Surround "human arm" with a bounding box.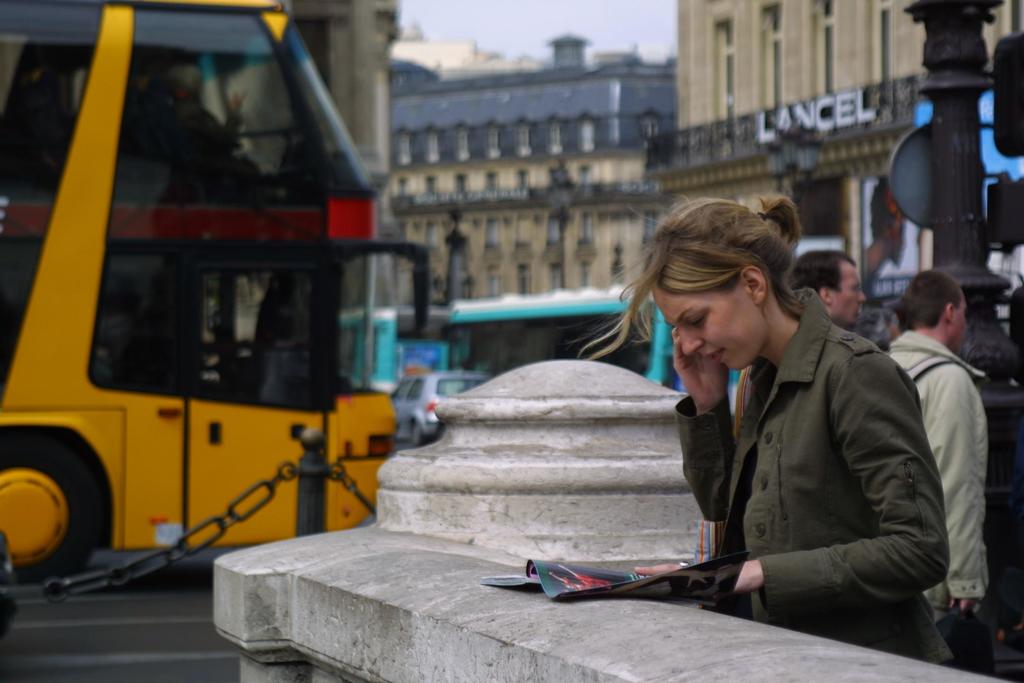
Rect(927, 356, 991, 613).
